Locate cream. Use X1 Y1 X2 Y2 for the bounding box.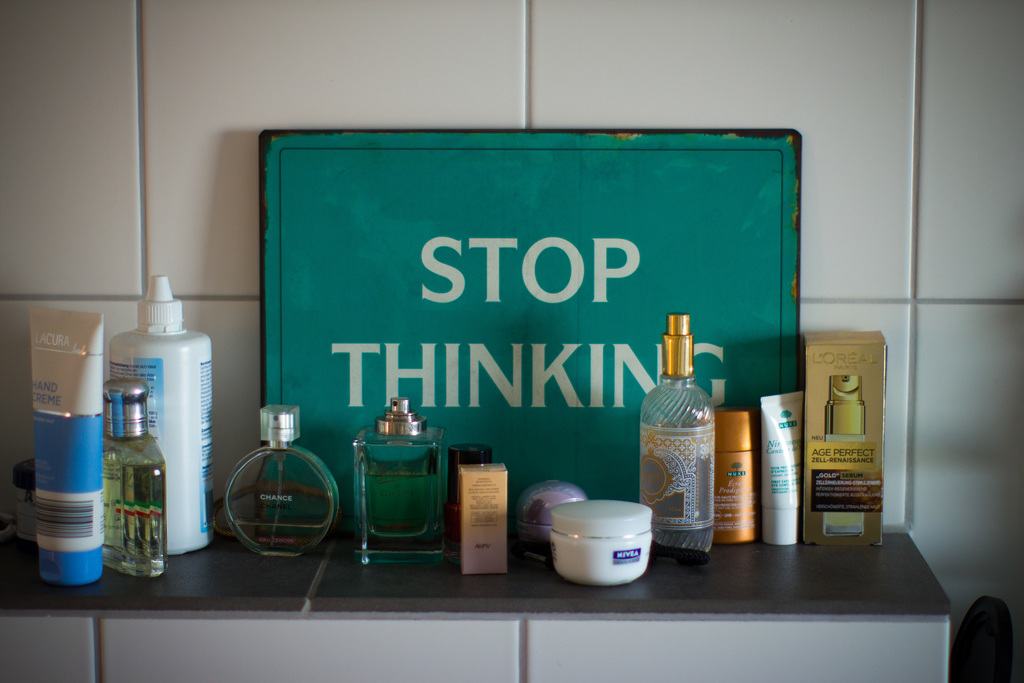
760 393 805 548.
